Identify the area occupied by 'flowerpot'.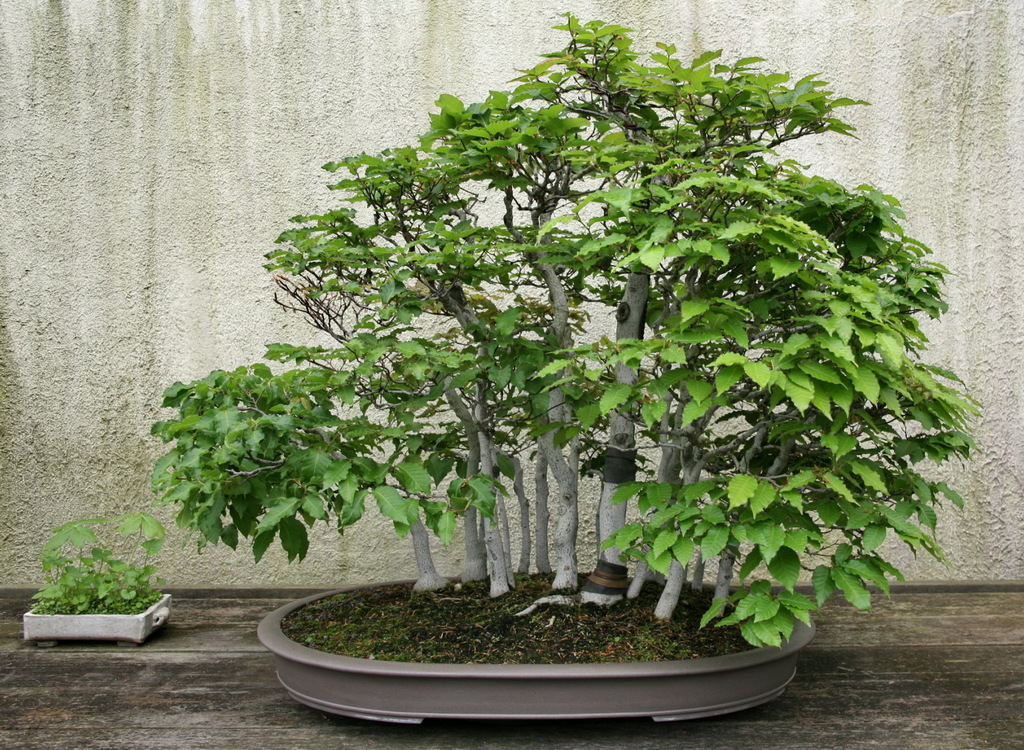
Area: (left=255, top=574, right=812, bottom=731).
